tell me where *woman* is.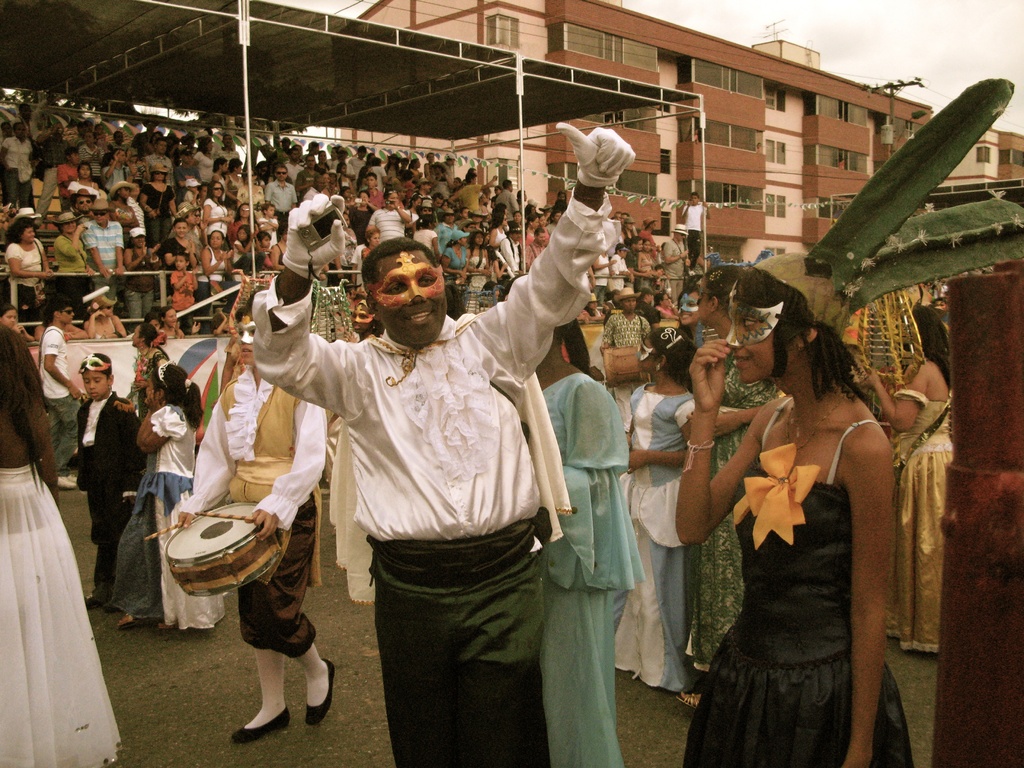
*woman* is at crop(490, 183, 506, 205).
